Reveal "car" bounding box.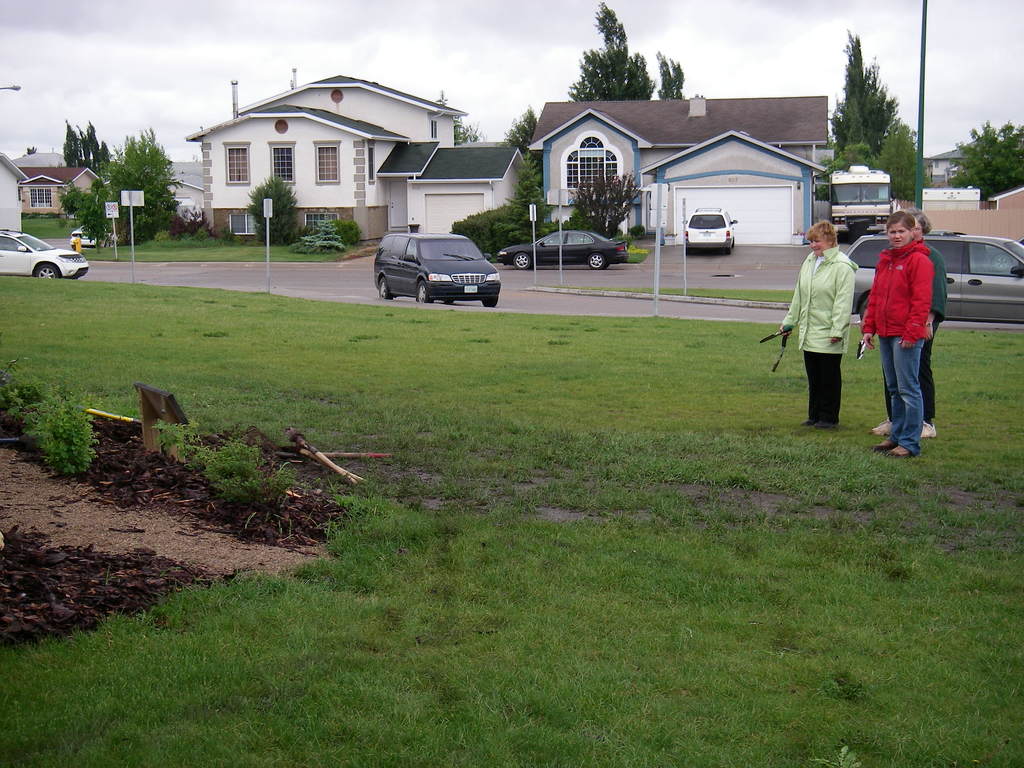
Revealed: bbox(684, 209, 736, 253).
